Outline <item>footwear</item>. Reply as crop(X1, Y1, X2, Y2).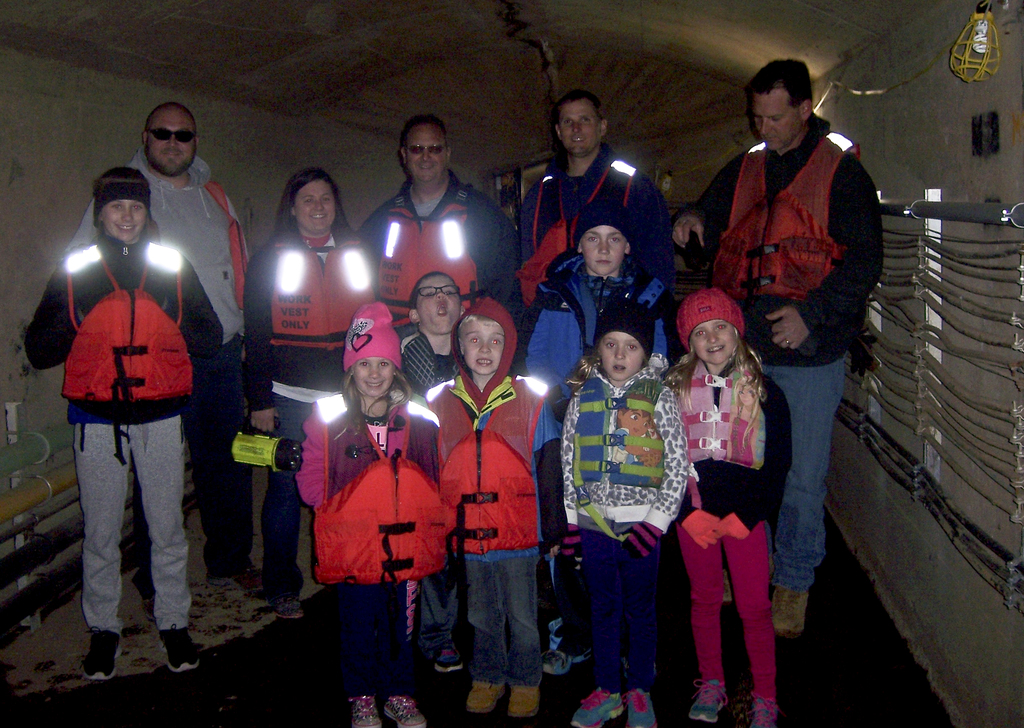
crop(501, 684, 534, 717).
